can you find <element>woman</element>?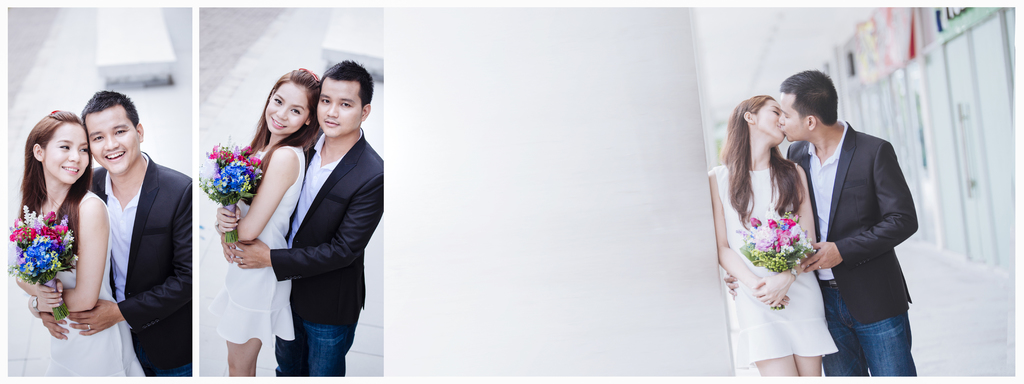
Yes, bounding box: region(15, 111, 145, 380).
